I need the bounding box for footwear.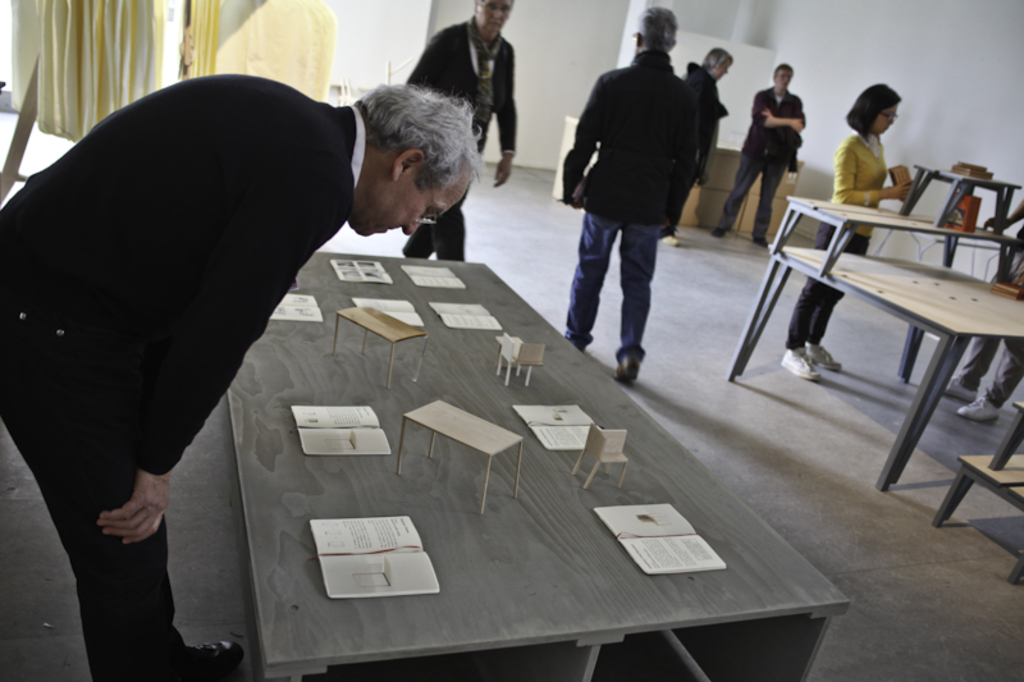
Here it is: {"x1": 186, "y1": 636, "x2": 244, "y2": 678}.
